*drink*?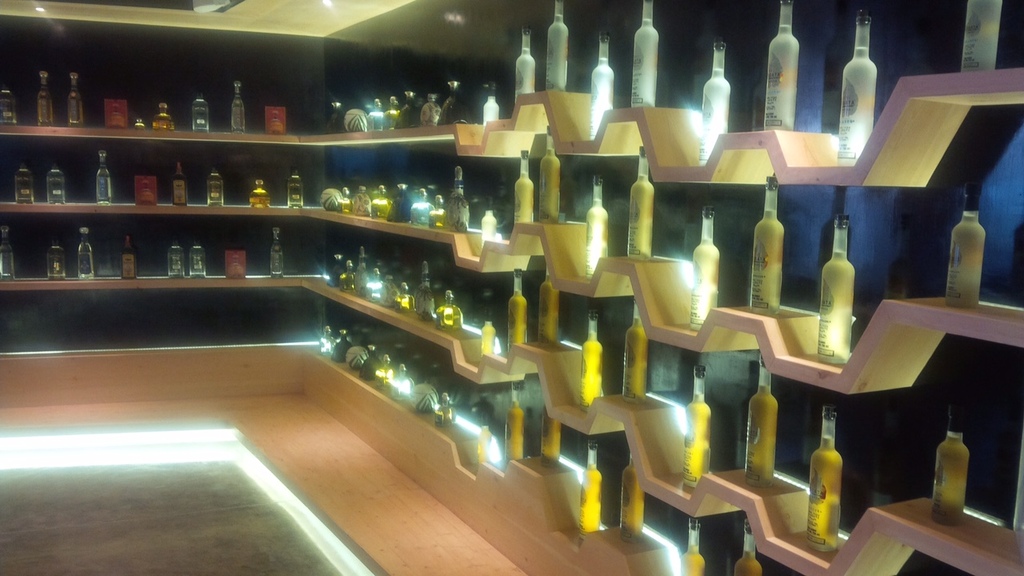
(46,161,66,206)
